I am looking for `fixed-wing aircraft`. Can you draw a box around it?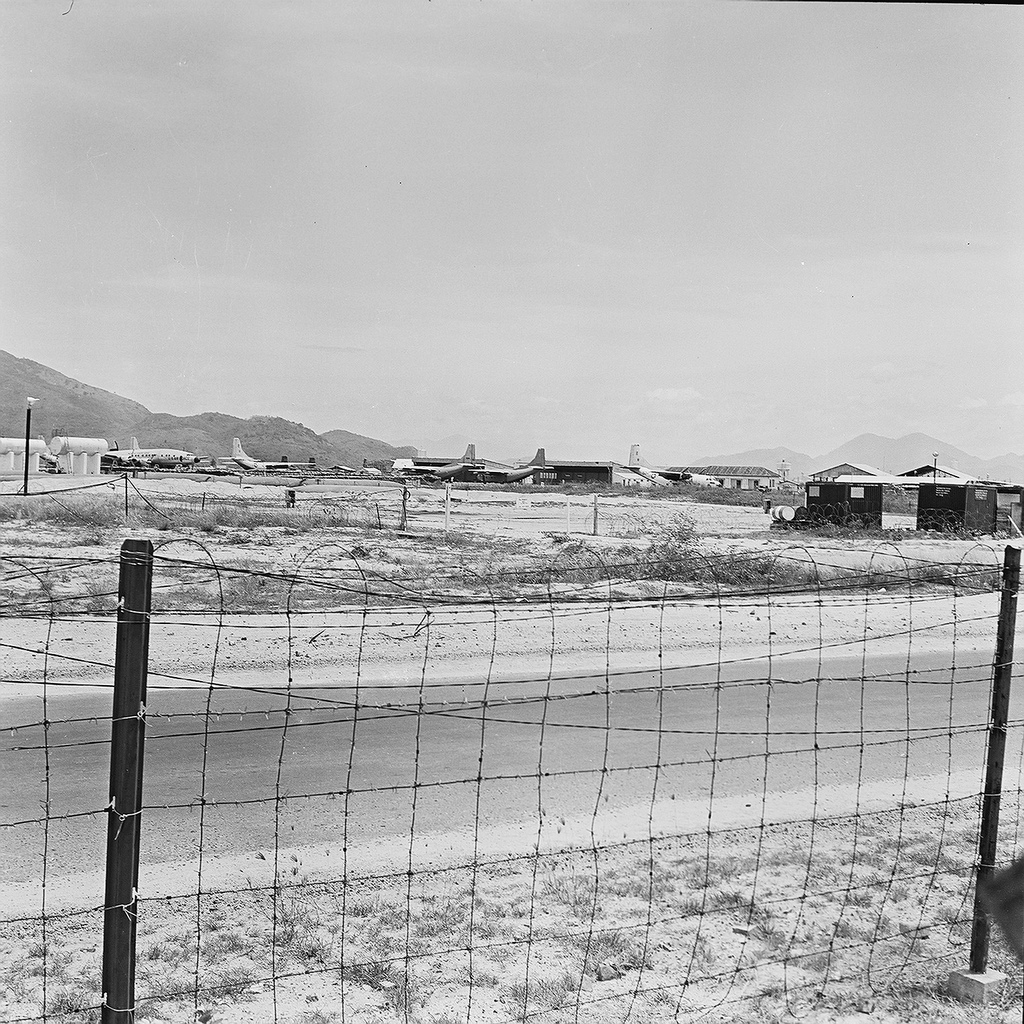
Sure, the bounding box is <region>398, 442, 561, 485</region>.
